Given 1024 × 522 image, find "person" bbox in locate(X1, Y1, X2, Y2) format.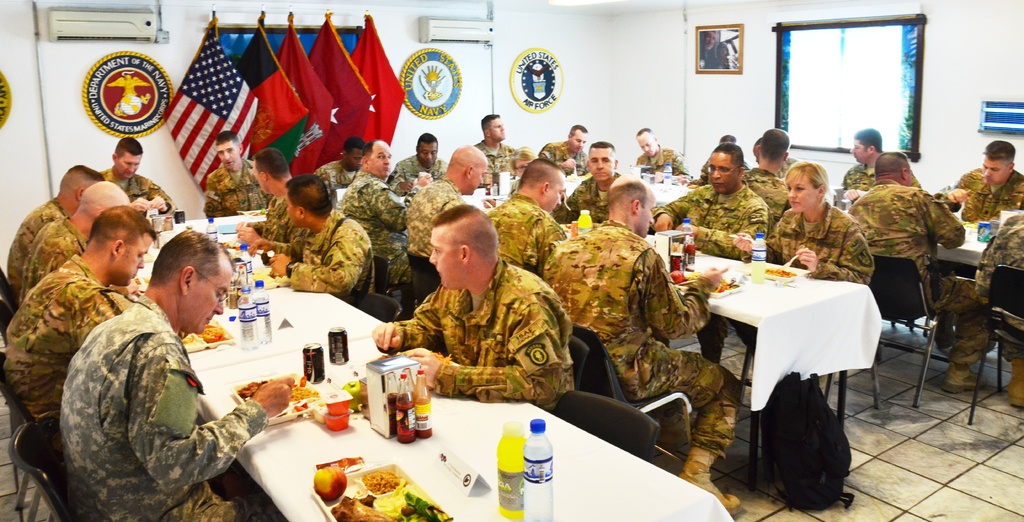
locate(54, 228, 293, 521).
